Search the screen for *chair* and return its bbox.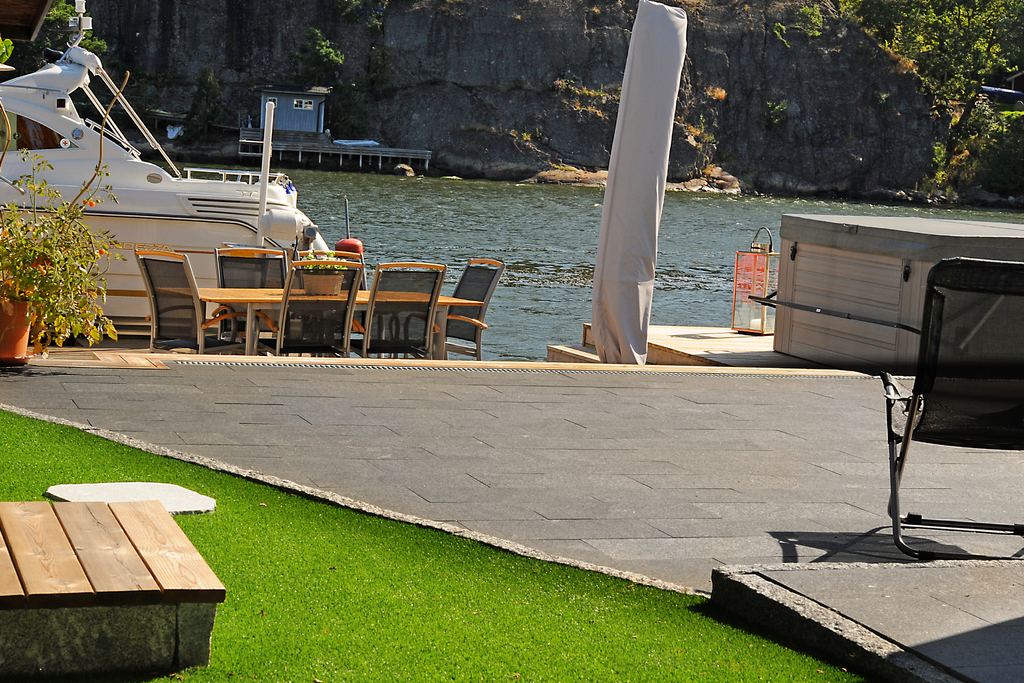
Found: detection(212, 248, 287, 350).
